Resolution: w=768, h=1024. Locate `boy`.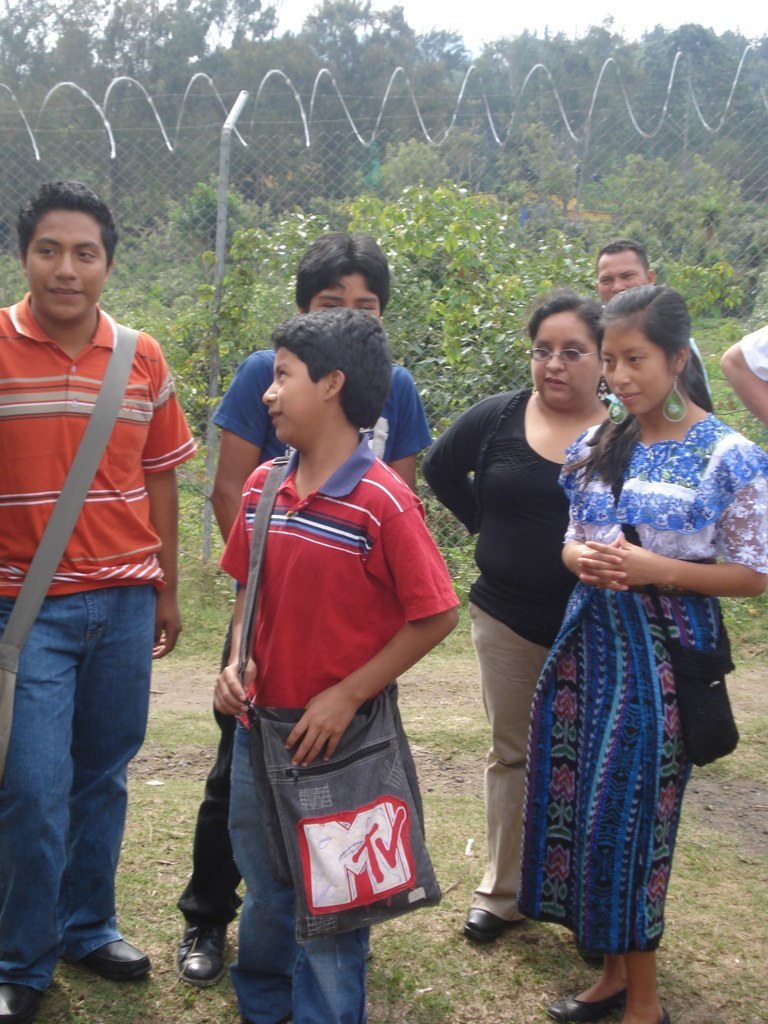
pyautogui.locateOnScreen(215, 308, 474, 1023).
